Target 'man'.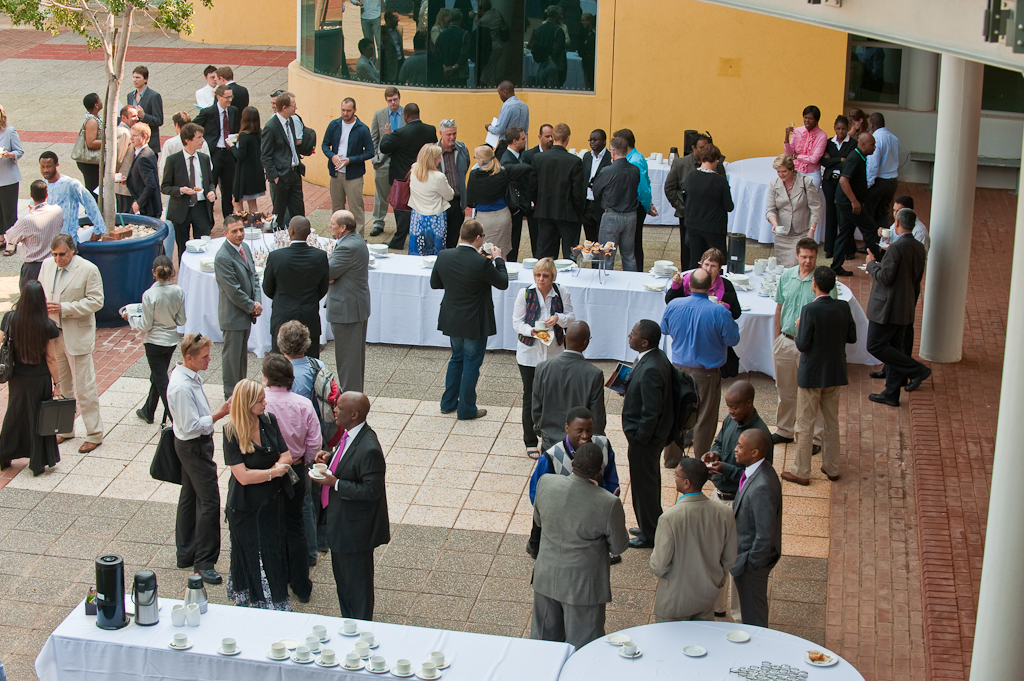
Target region: 265/210/341/376.
